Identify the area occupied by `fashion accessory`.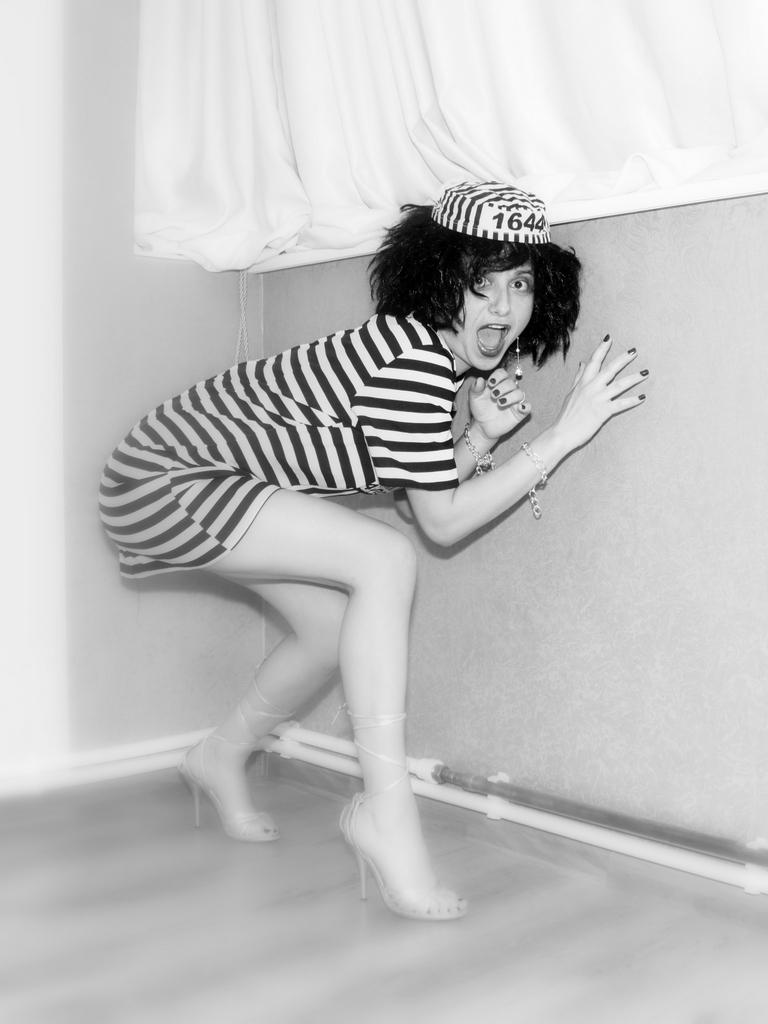
Area: (left=432, top=176, right=554, bottom=242).
